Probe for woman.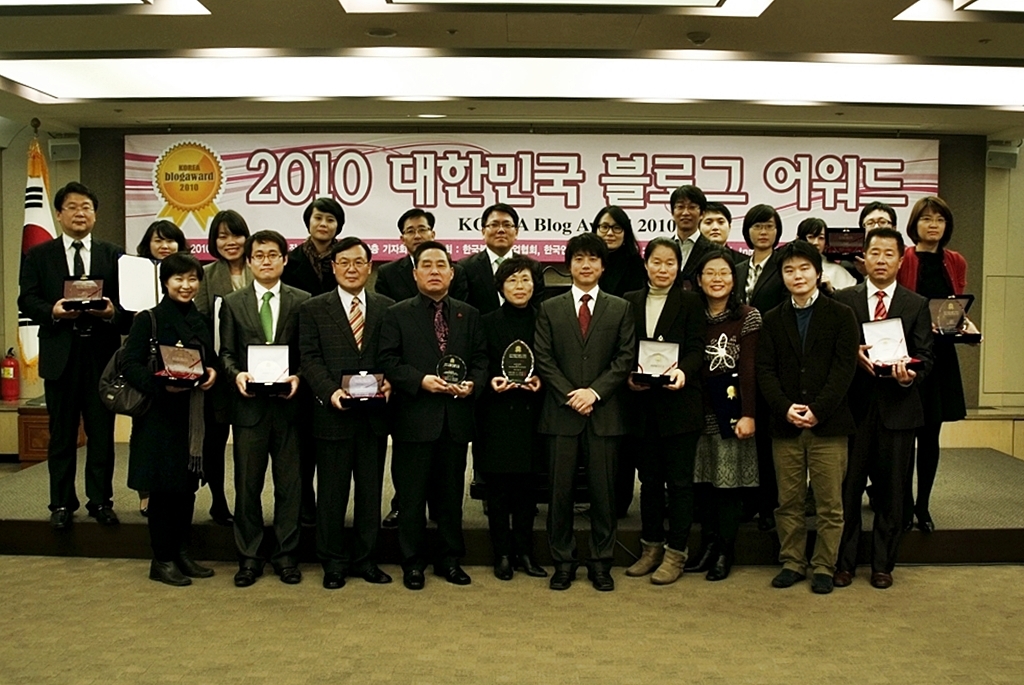
Probe result: Rect(589, 204, 645, 295).
